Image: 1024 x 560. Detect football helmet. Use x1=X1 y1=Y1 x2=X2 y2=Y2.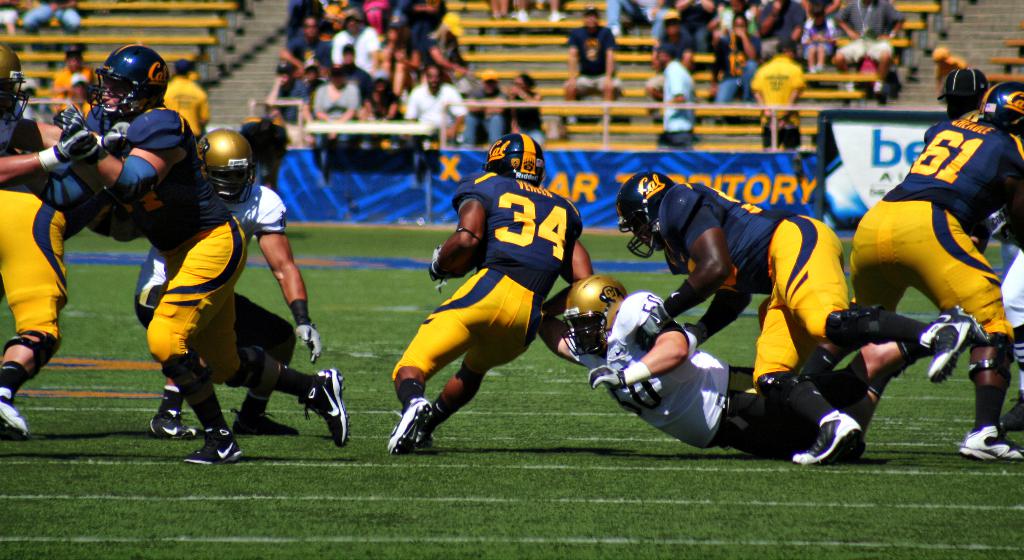
x1=196 y1=127 x2=253 y2=206.
